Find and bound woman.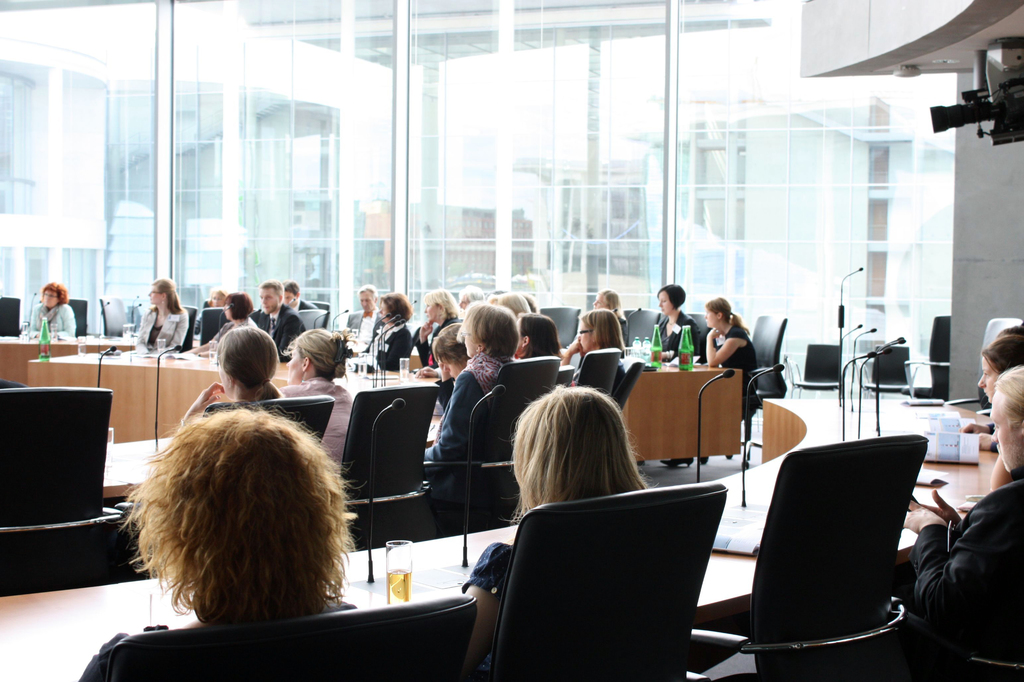
Bound: Rect(351, 291, 421, 378).
